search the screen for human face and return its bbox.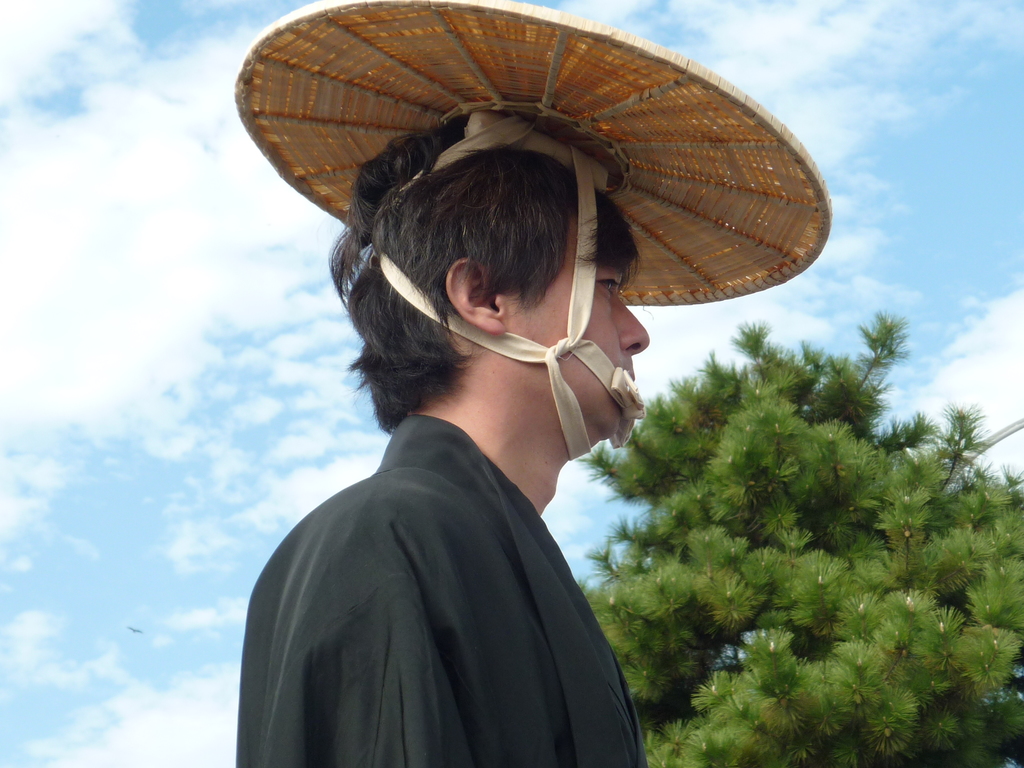
Found: Rect(513, 216, 651, 450).
